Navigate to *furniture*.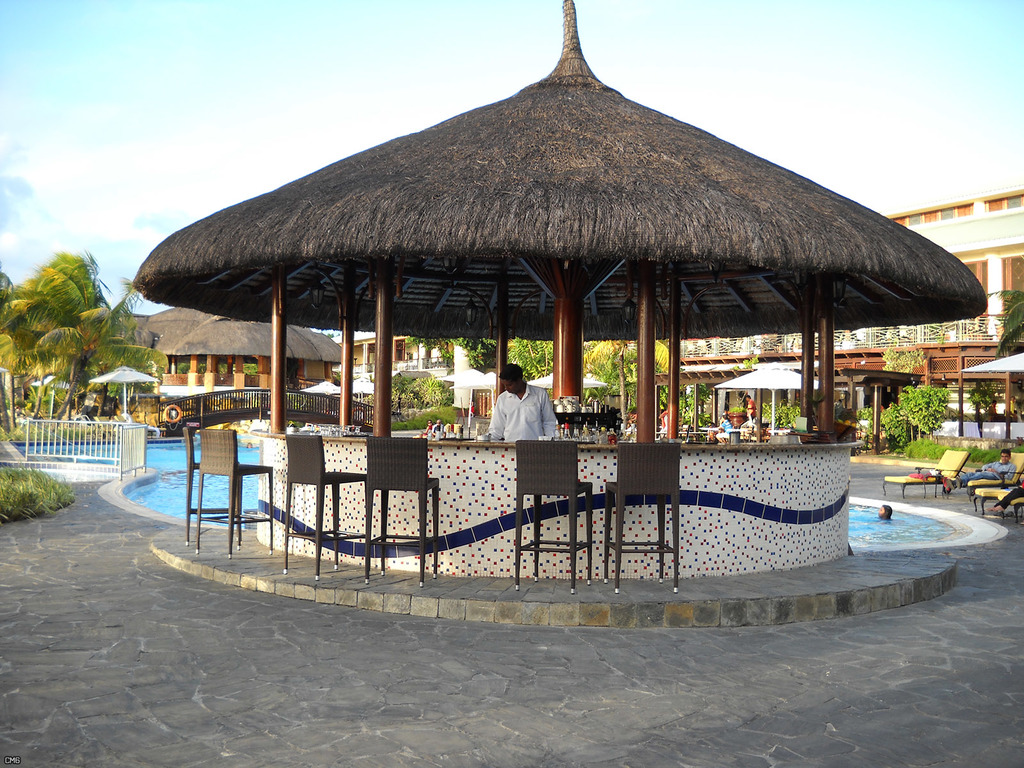
Navigation target: l=972, t=484, r=1021, b=513.
